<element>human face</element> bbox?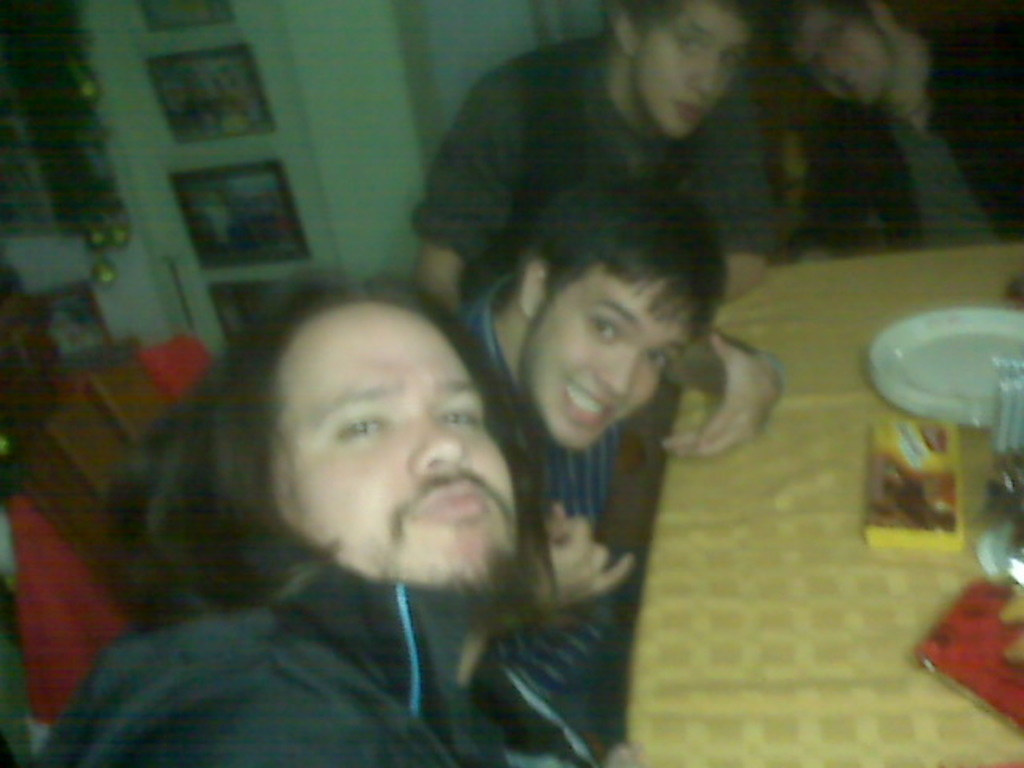
x1=267 y1=307 x2=518 y2=598
